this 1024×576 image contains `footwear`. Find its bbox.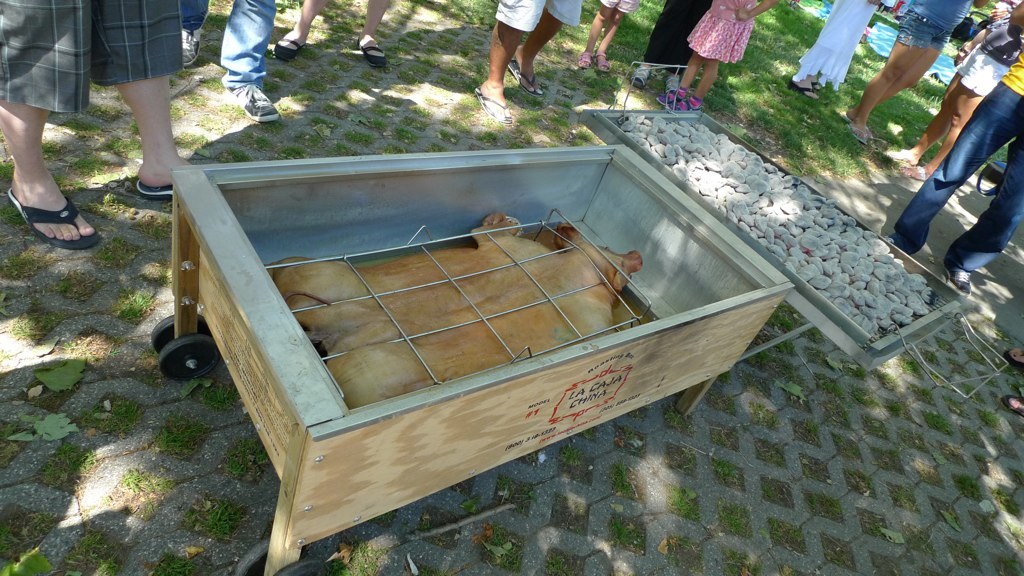
x1=943 y1=264 x2=973 y2=294.
